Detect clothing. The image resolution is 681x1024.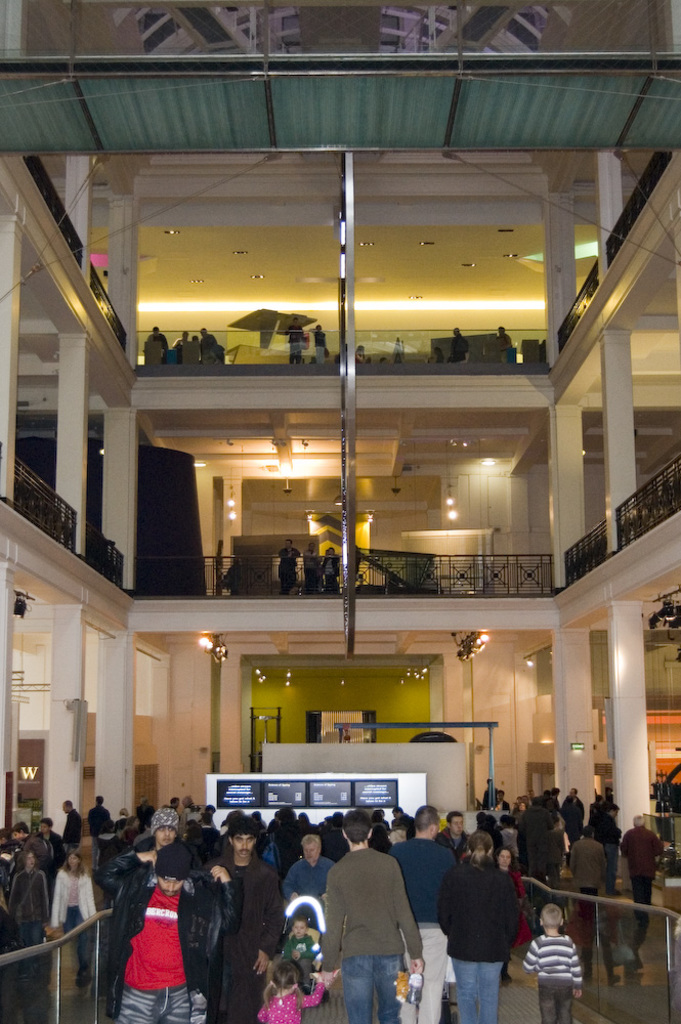
212/852/275/1019.
